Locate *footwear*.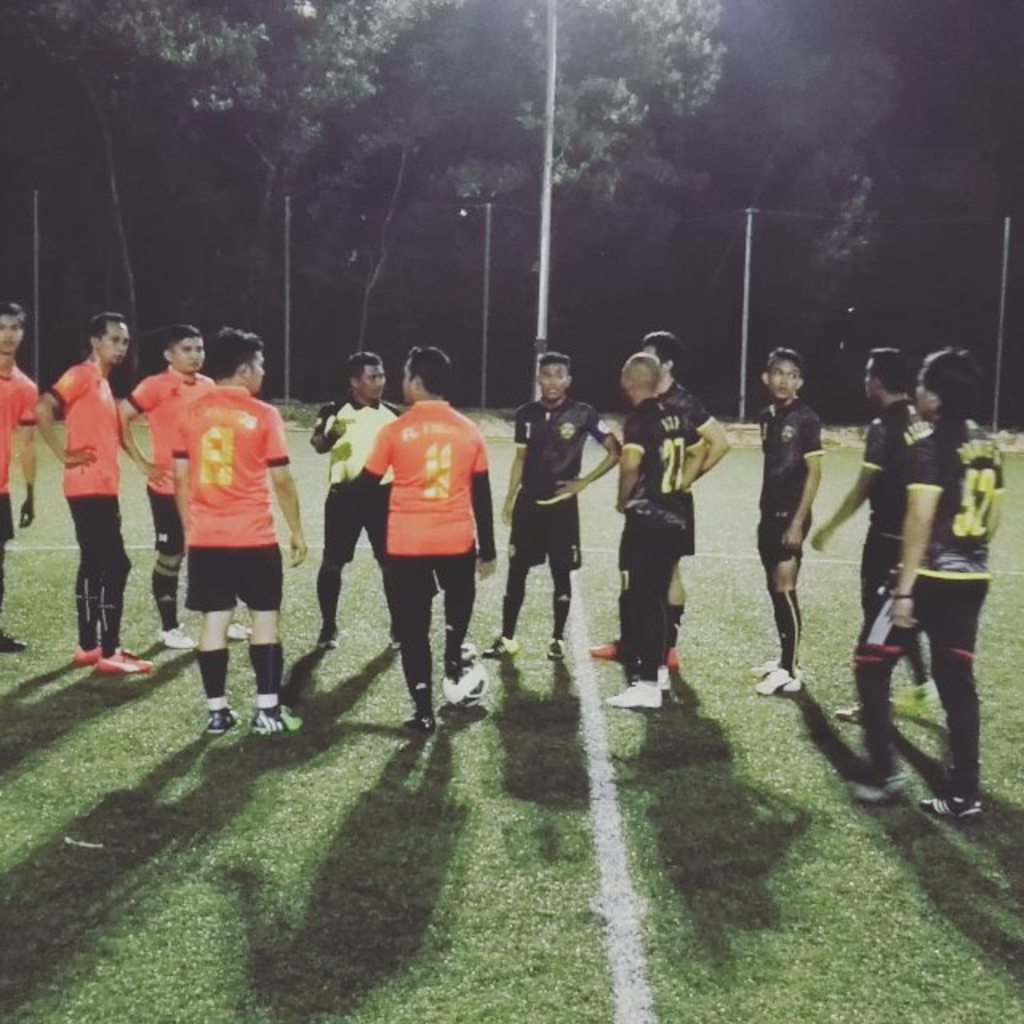
Bounding box: rect(917, 792, 982, 821).
